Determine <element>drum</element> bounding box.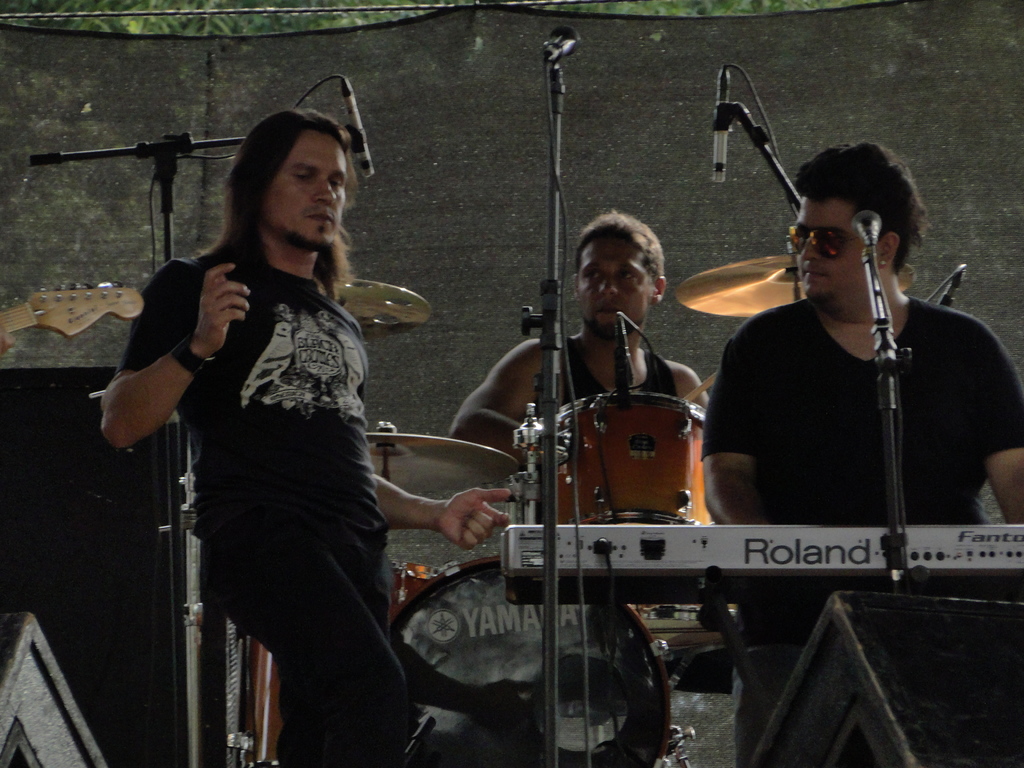
Determined: x1=536 y1=389 x2=714 y2=524.
